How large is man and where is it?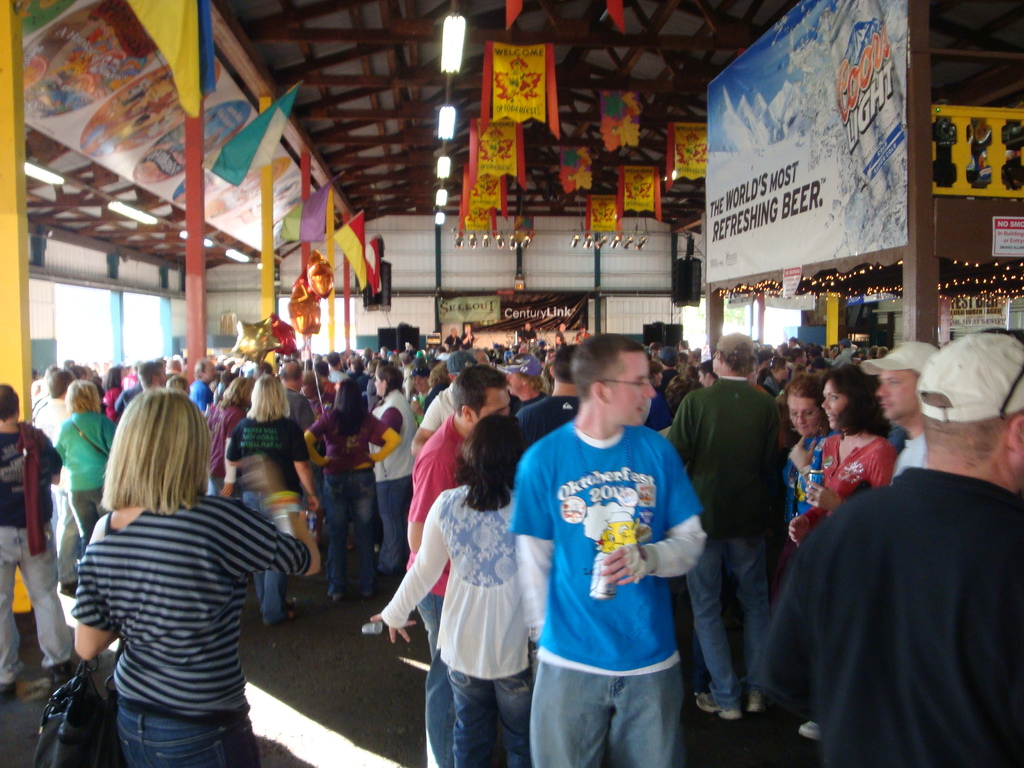
Bounding box: [404,364,435,430].
